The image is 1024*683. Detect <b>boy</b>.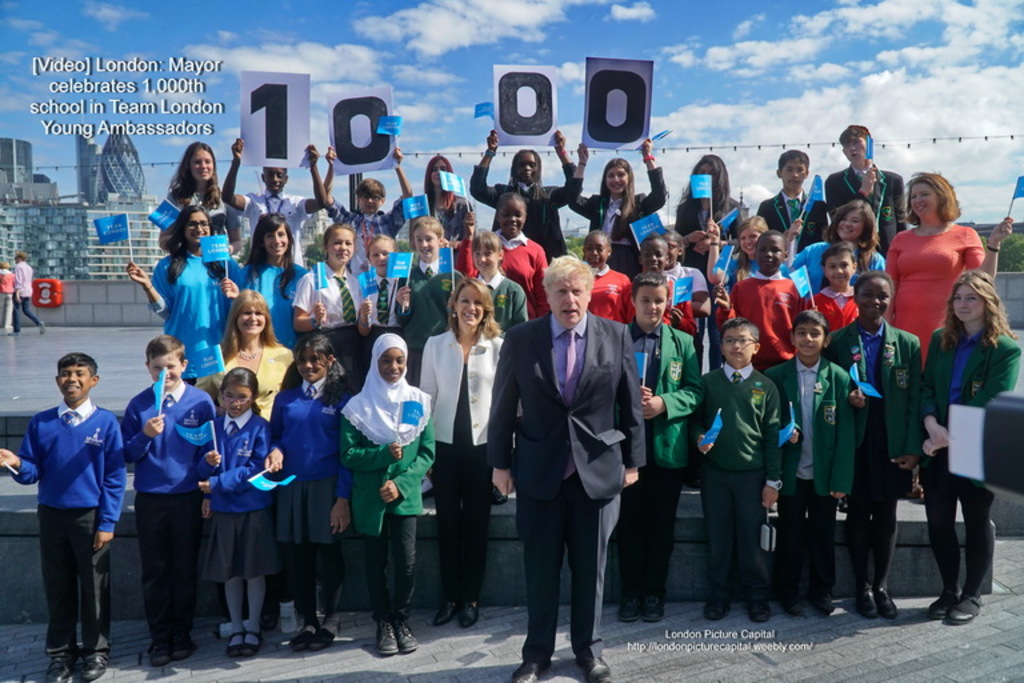
Detection: locate(609, 317, 701, 586).
